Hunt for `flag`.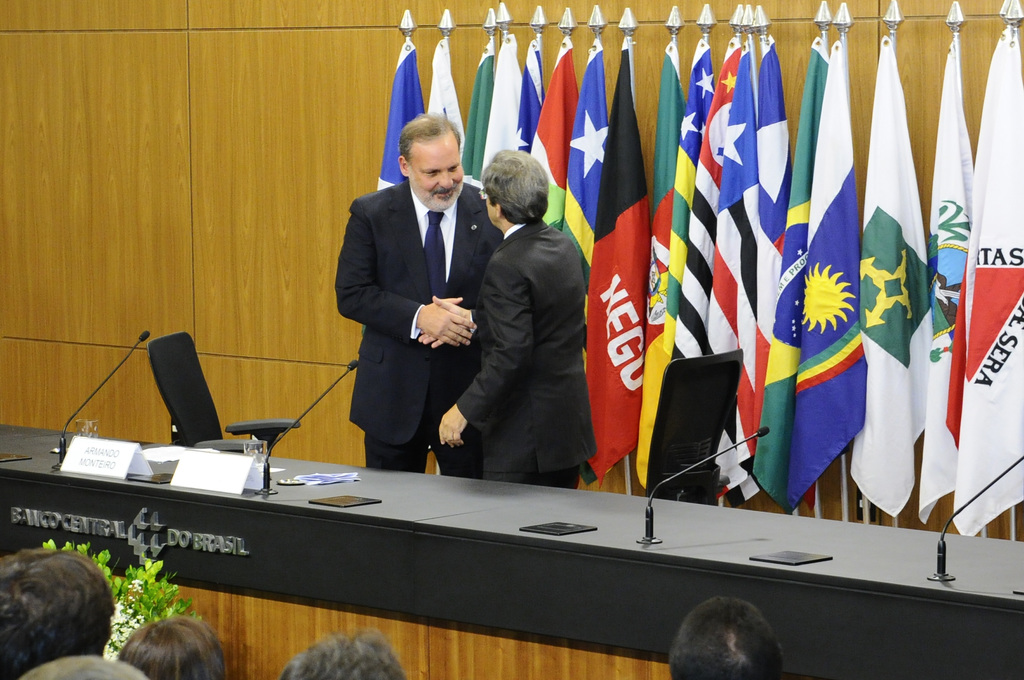
Hunted down at 587 40 641 487.
